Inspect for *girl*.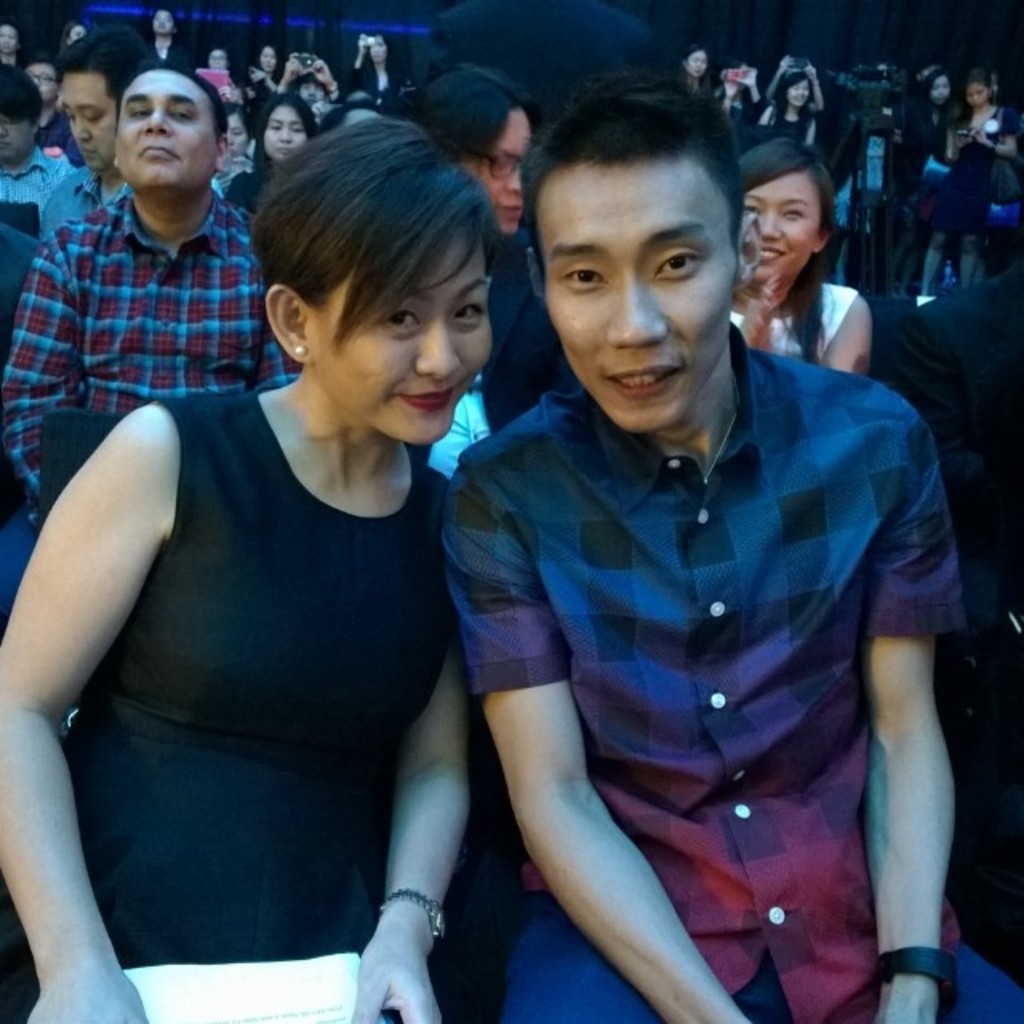
Inspection: (x1=0, y1=117, x2=494, y2=1022).
